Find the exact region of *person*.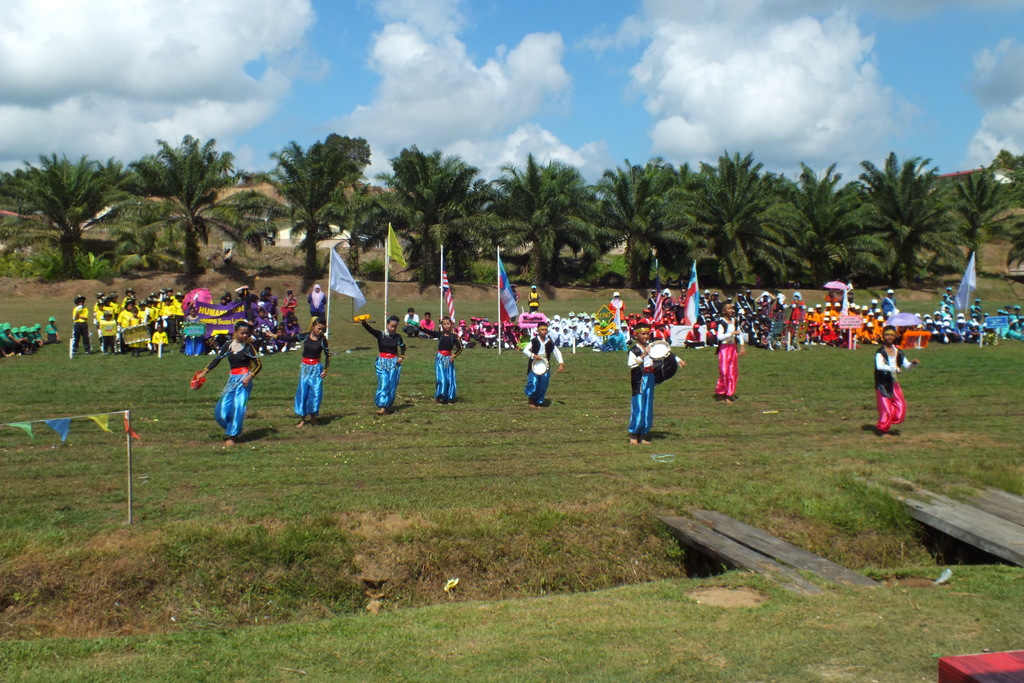
Exact region: select_region(195, 315, 262, 443).
